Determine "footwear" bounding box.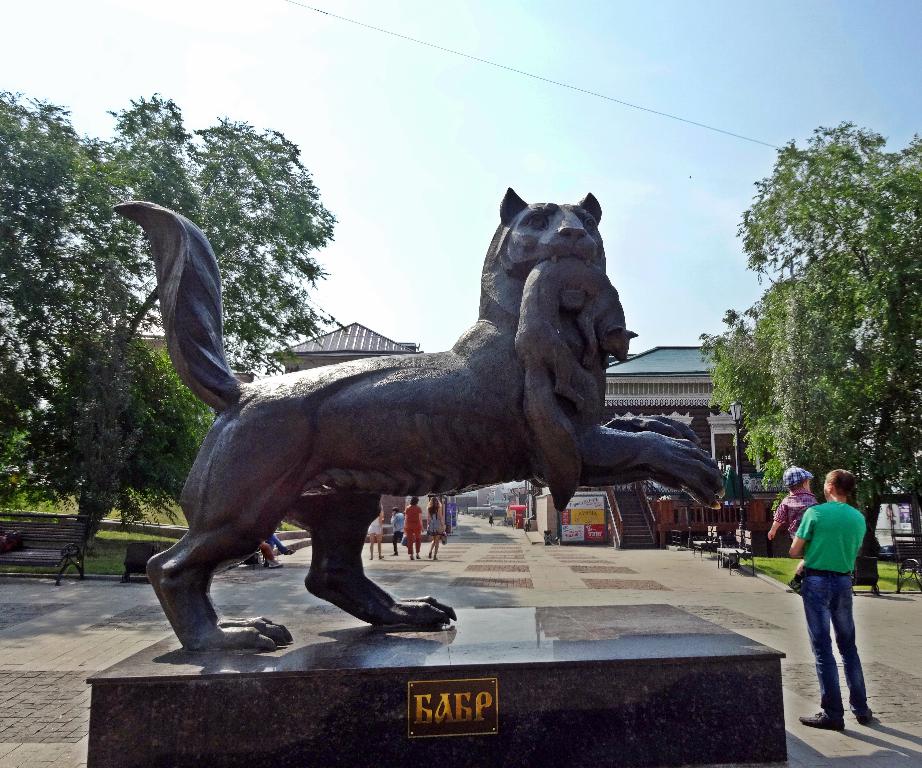
Determined: <box>798,710,848,728</box>.
